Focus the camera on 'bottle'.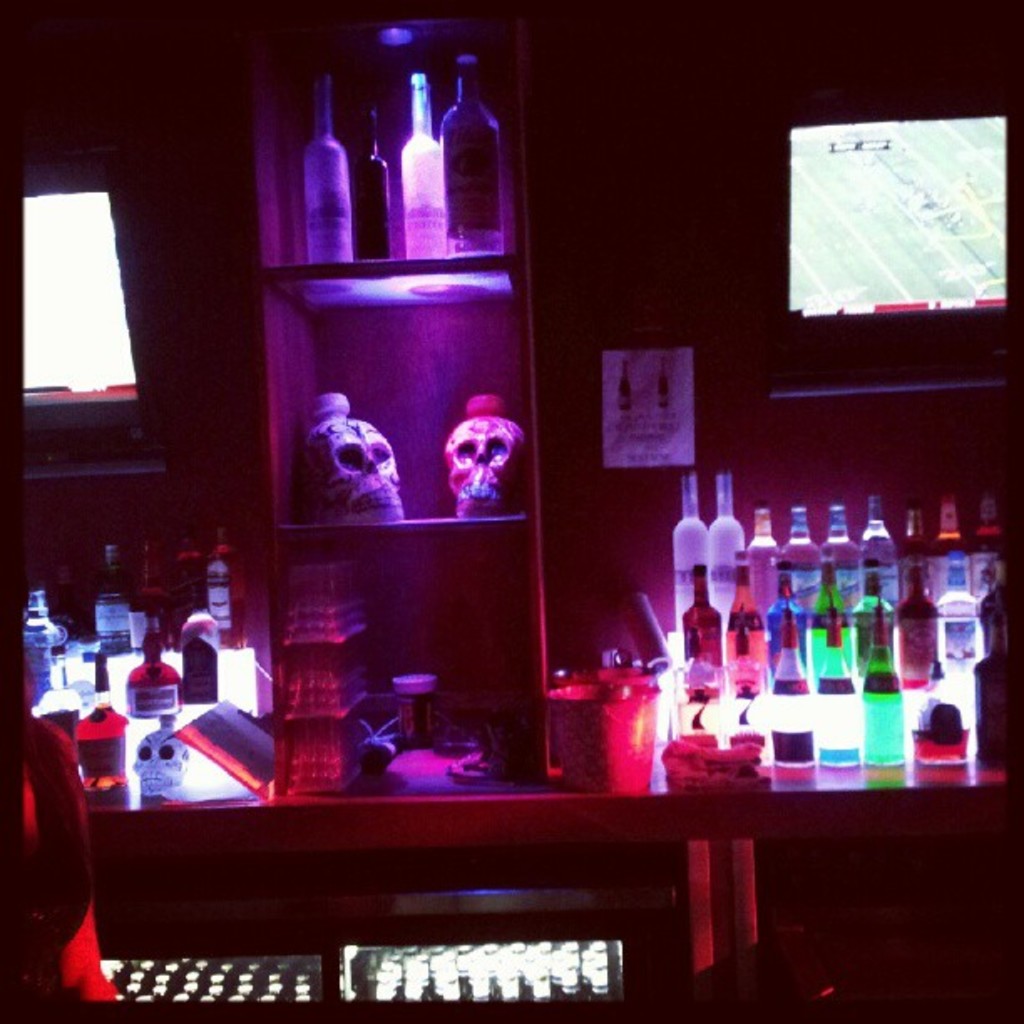
Focus region: [left=184, top=606, right=231, bottom=699].
